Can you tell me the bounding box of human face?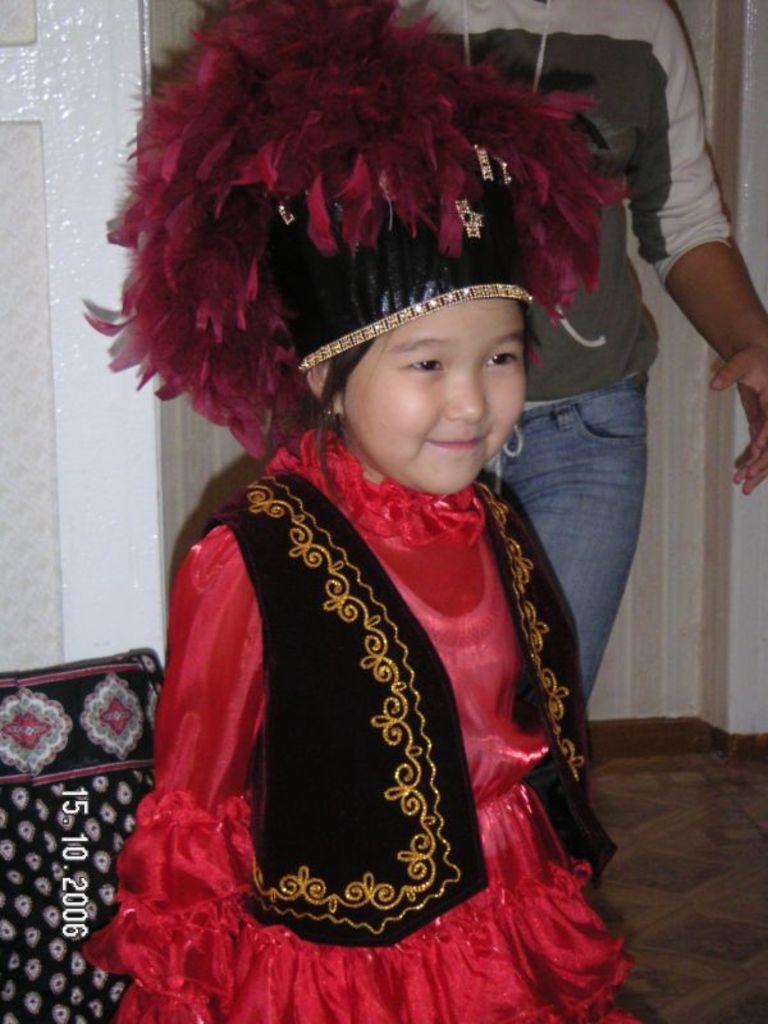
region(340, 301, 529, 495).
